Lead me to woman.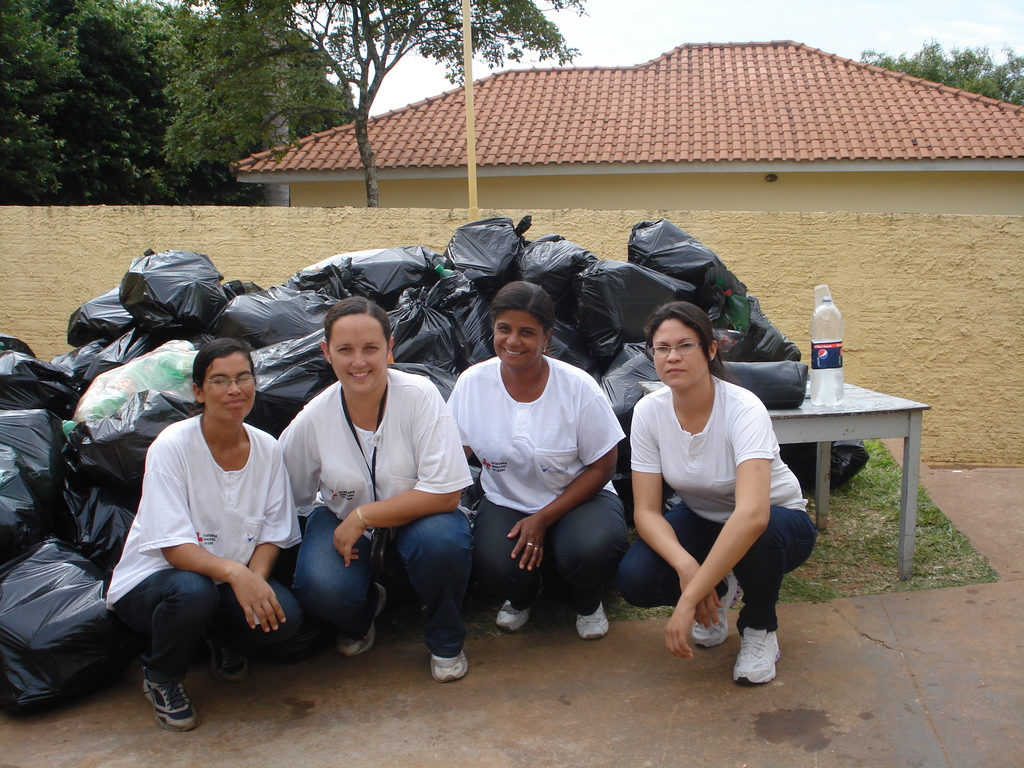
Lead to x1=276 y1=297 x2=474 y2=683.
